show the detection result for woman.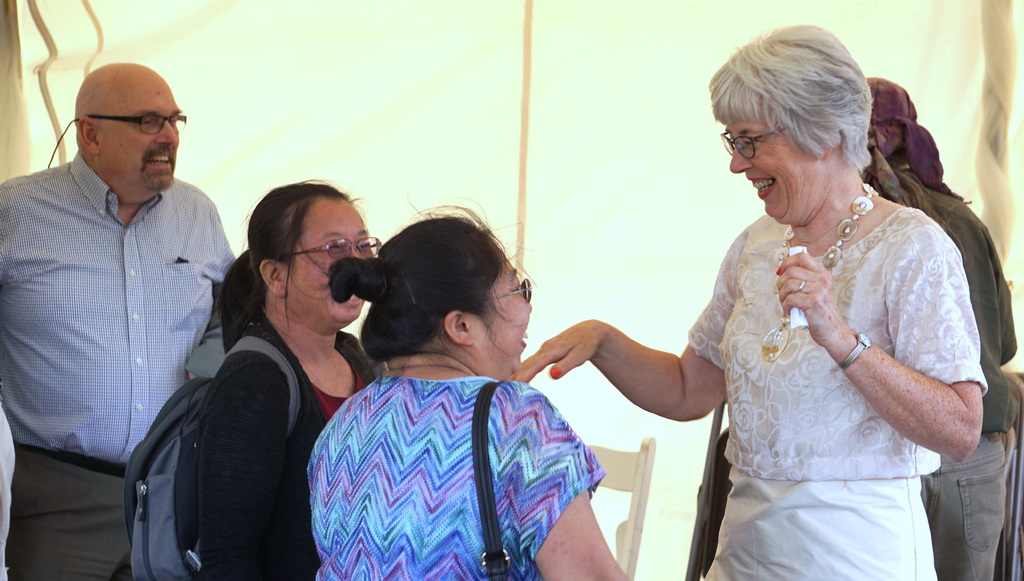
[198,176,383,580].
